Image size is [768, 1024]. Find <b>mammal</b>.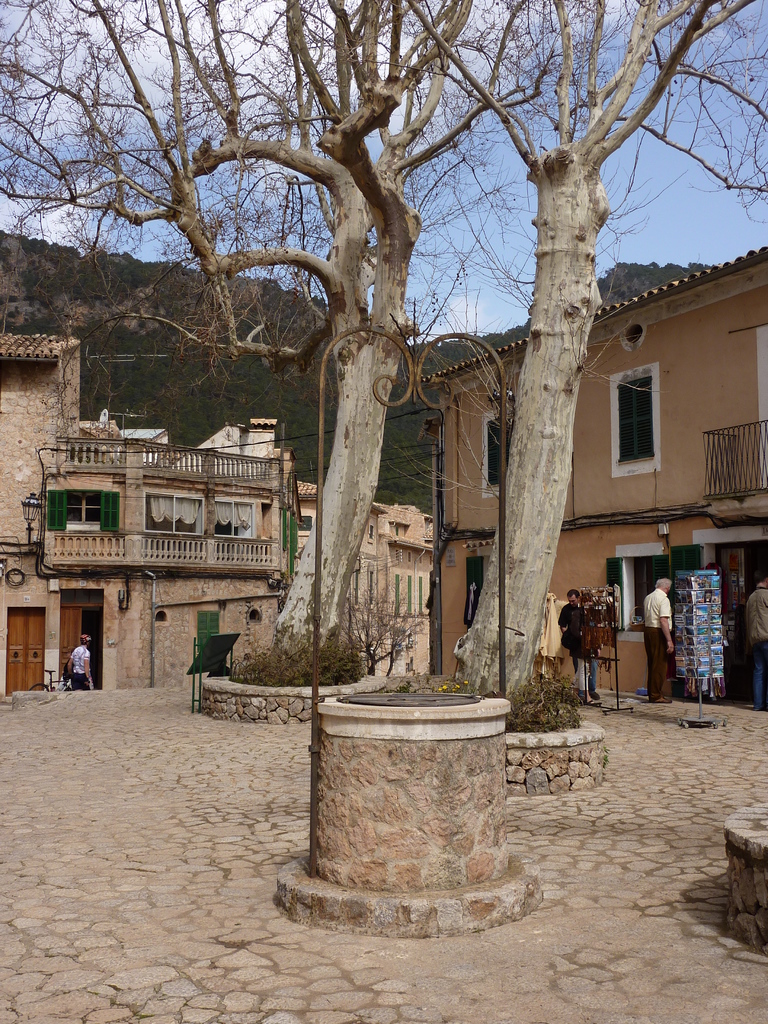
BBox(555, 591, 602, 700).
